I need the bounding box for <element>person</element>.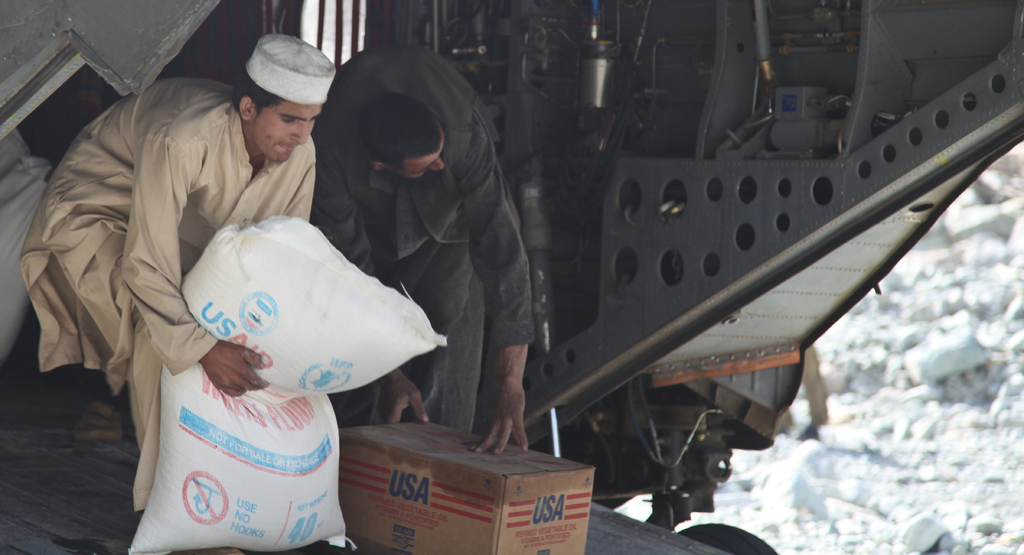
Here it is: (312, 40, 536, 456).
